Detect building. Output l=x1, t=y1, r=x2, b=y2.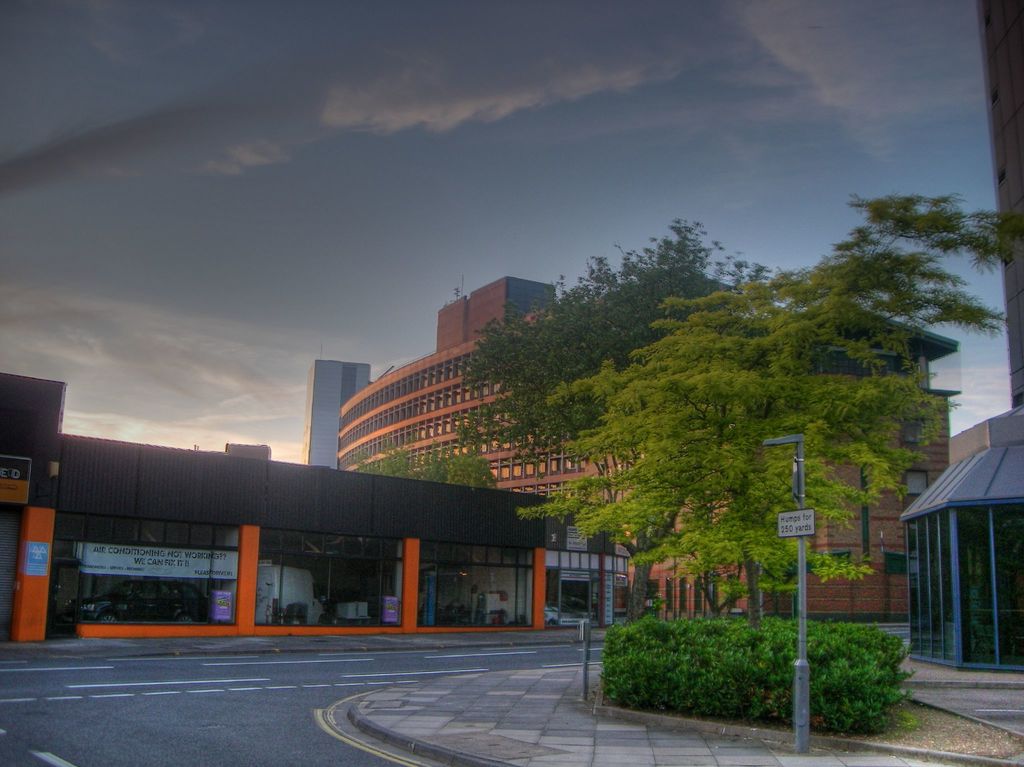
l=0, t=372, r=627, b=647.
